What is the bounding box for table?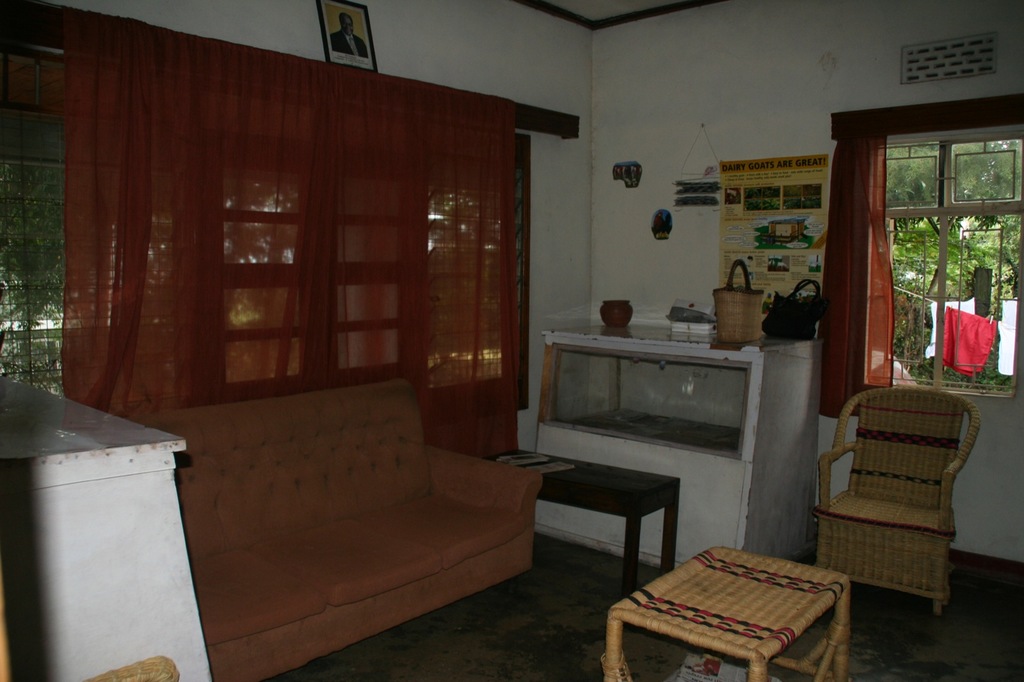
Rect(552, 491, 868, 658).
